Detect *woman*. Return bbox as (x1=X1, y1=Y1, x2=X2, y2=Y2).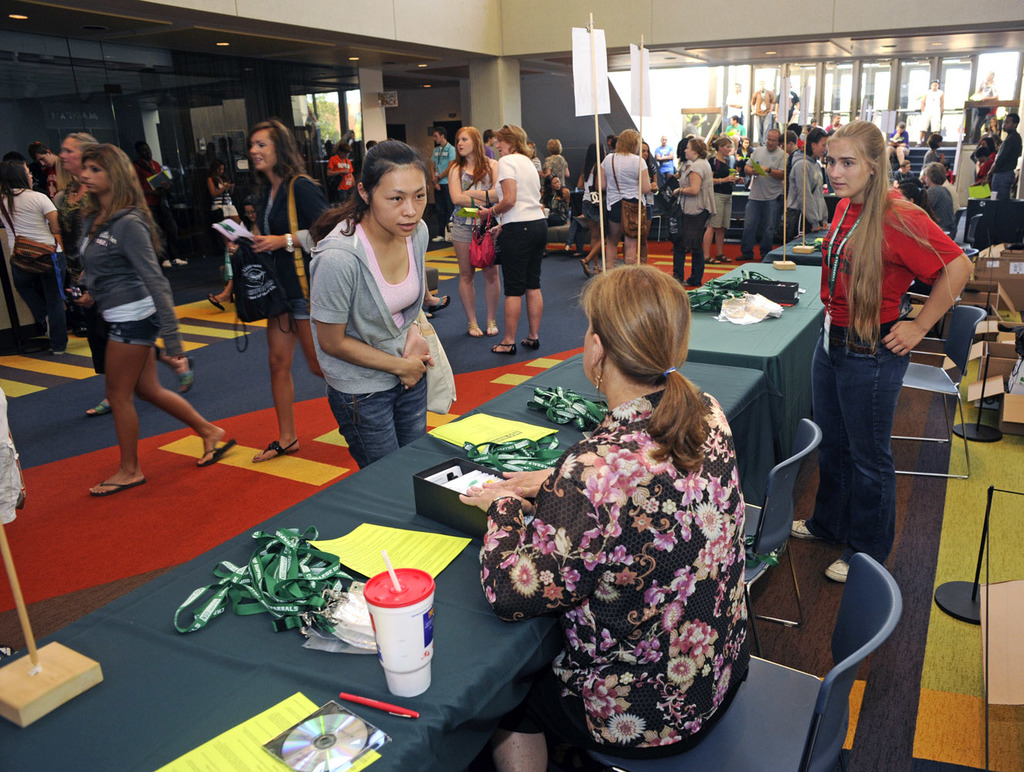
(x1=209, y1=164, x2=236, y2=218).
